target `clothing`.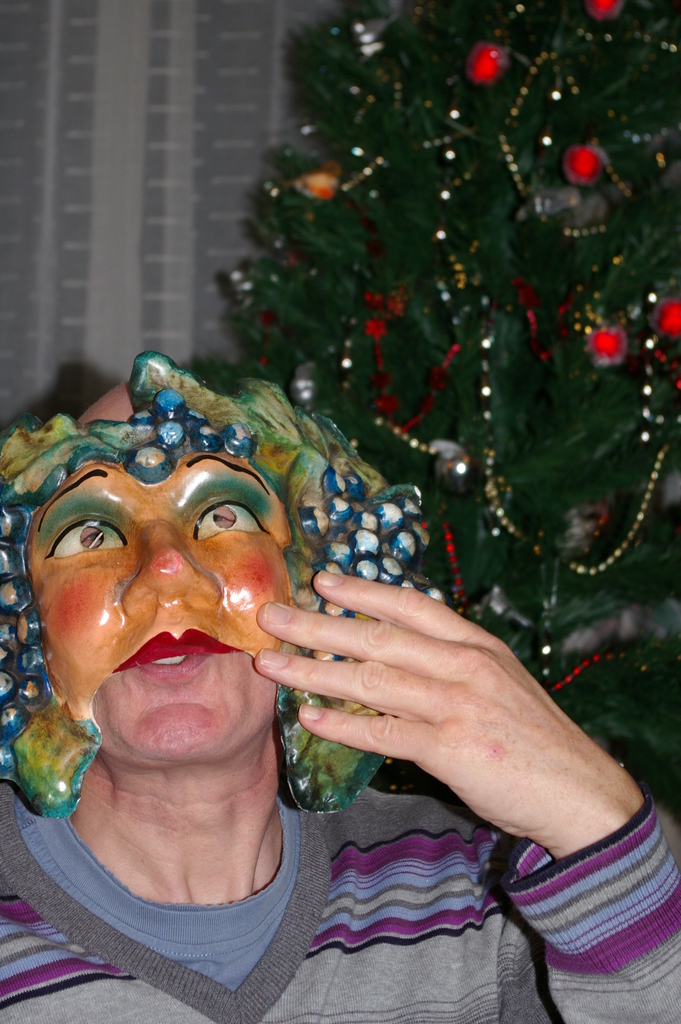
Target region: 0:780:680:1023.
